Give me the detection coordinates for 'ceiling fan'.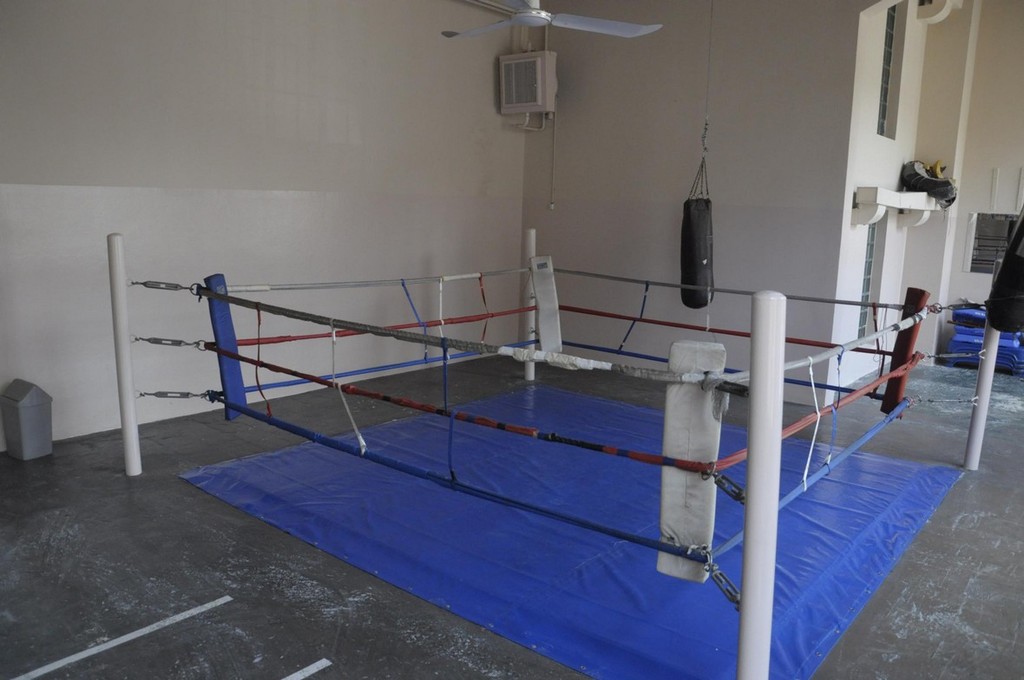
438 0 665 41.
